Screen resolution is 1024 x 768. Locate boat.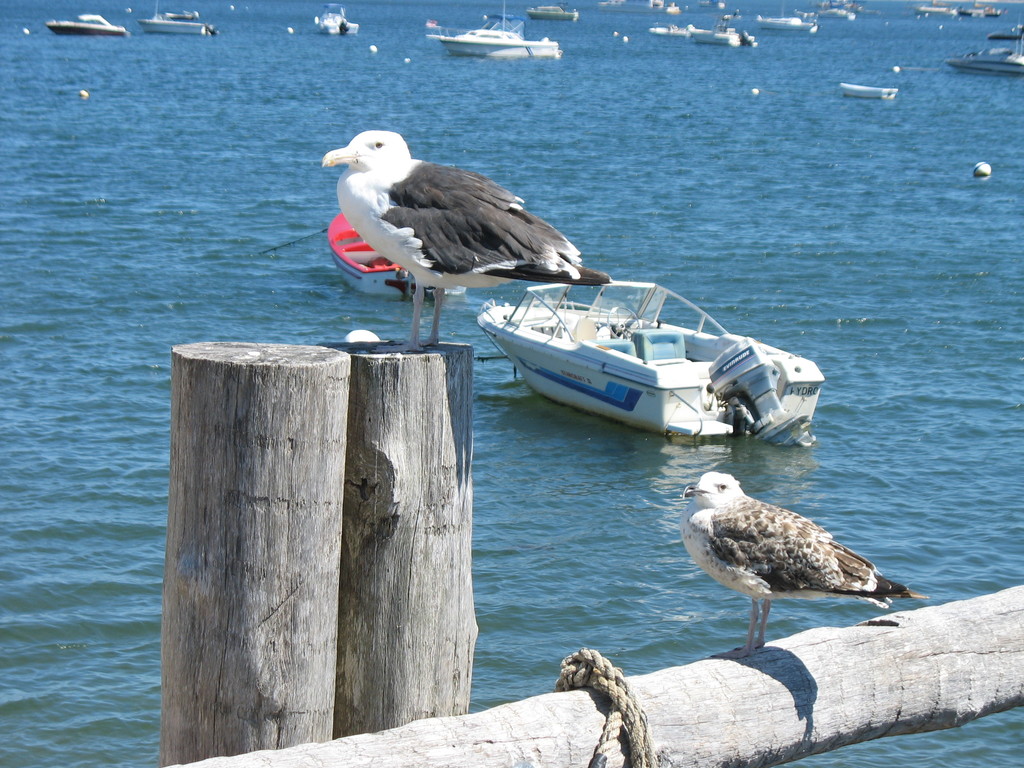
<box>34,10,126,37</box>.
